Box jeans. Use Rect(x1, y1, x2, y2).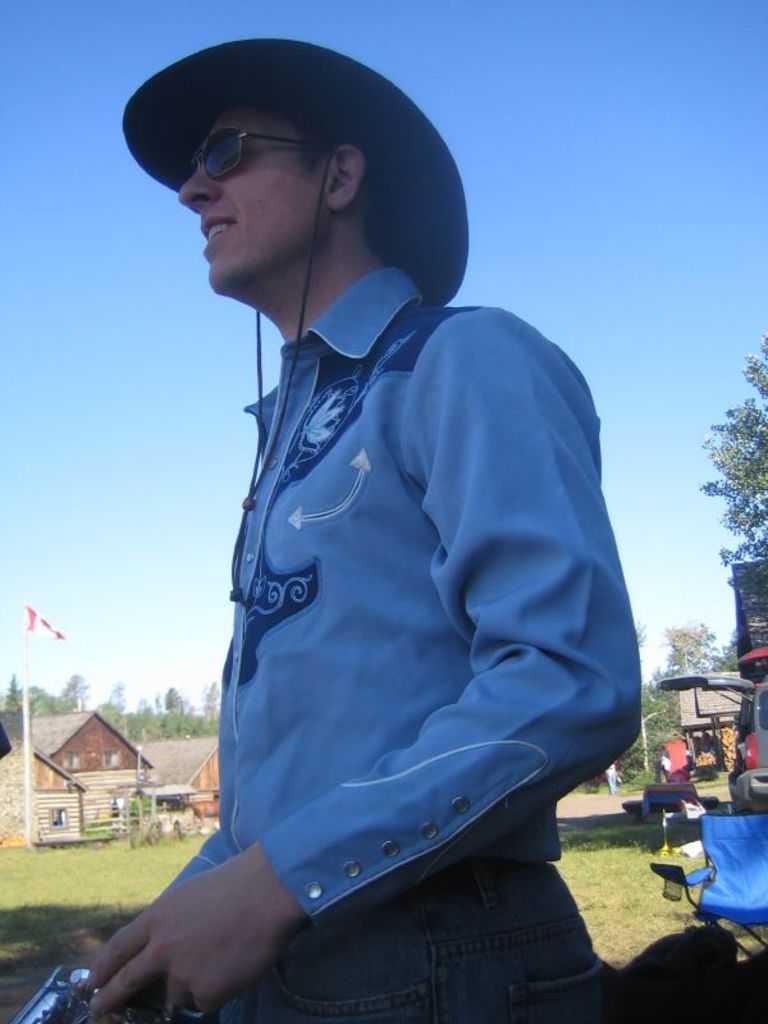
Rect(211, 869, 616, 1023).
